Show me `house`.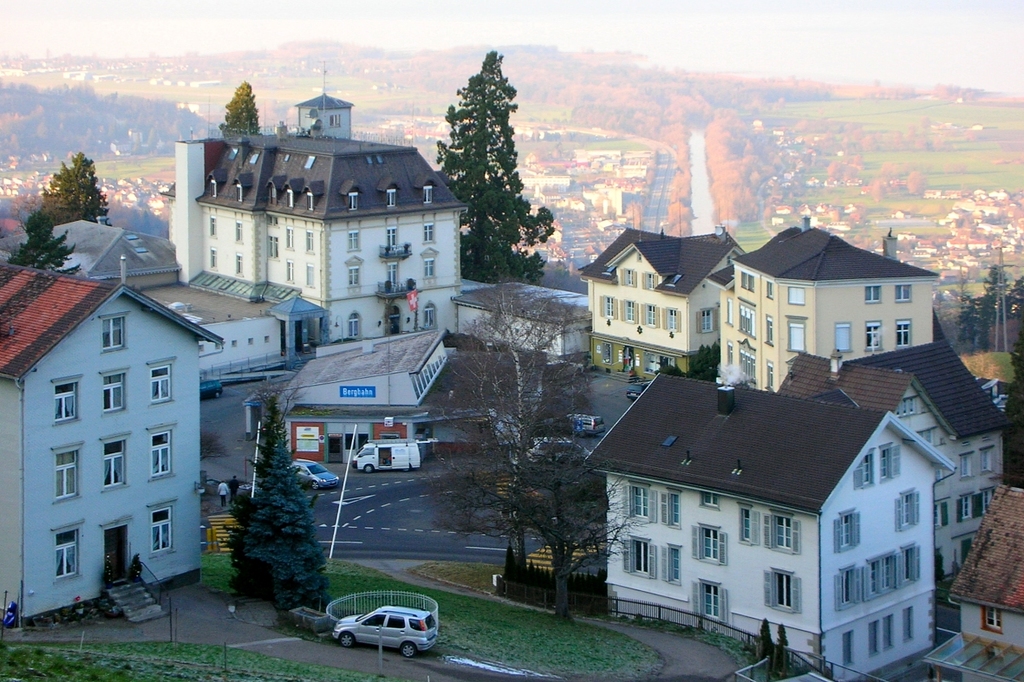
`house` is here: bbox=[0, 218, 283, 381].
